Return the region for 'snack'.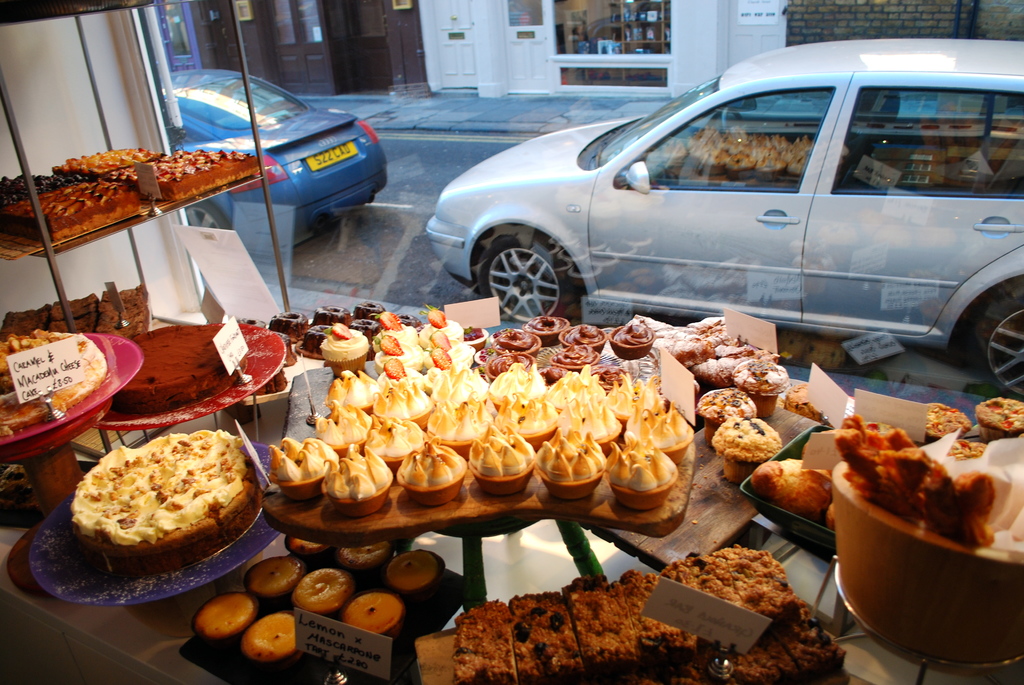
locate(542, 367, 608, 414).
